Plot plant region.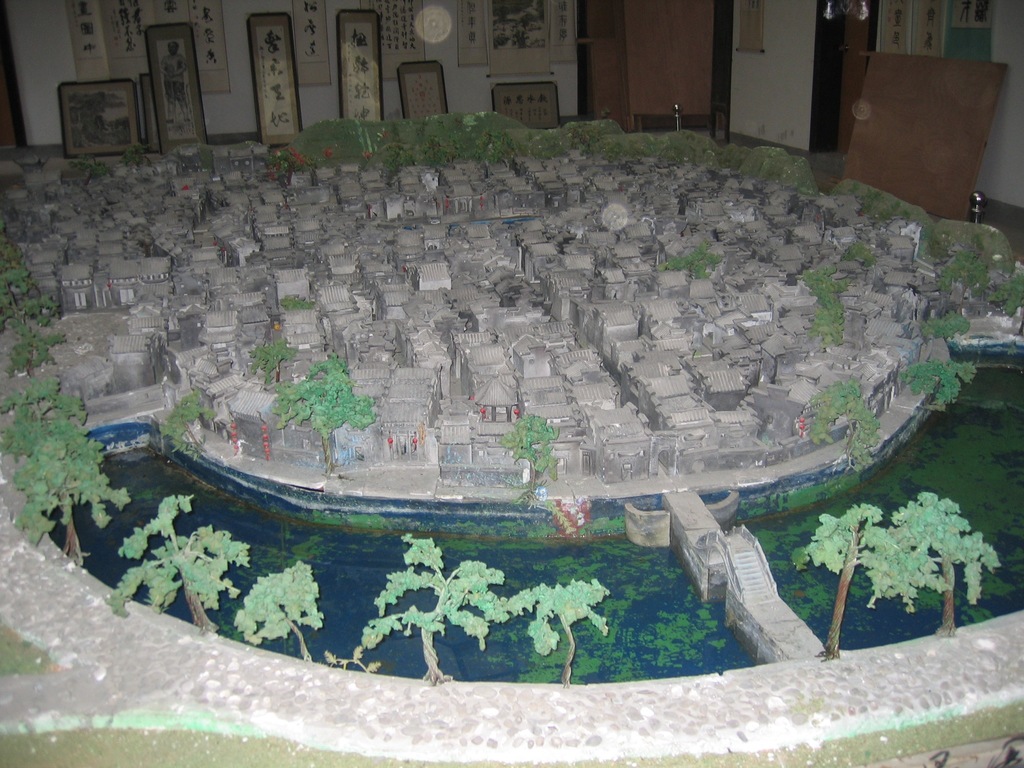
Plotted at x1=360, y1=534, x2=505, y2=685.
